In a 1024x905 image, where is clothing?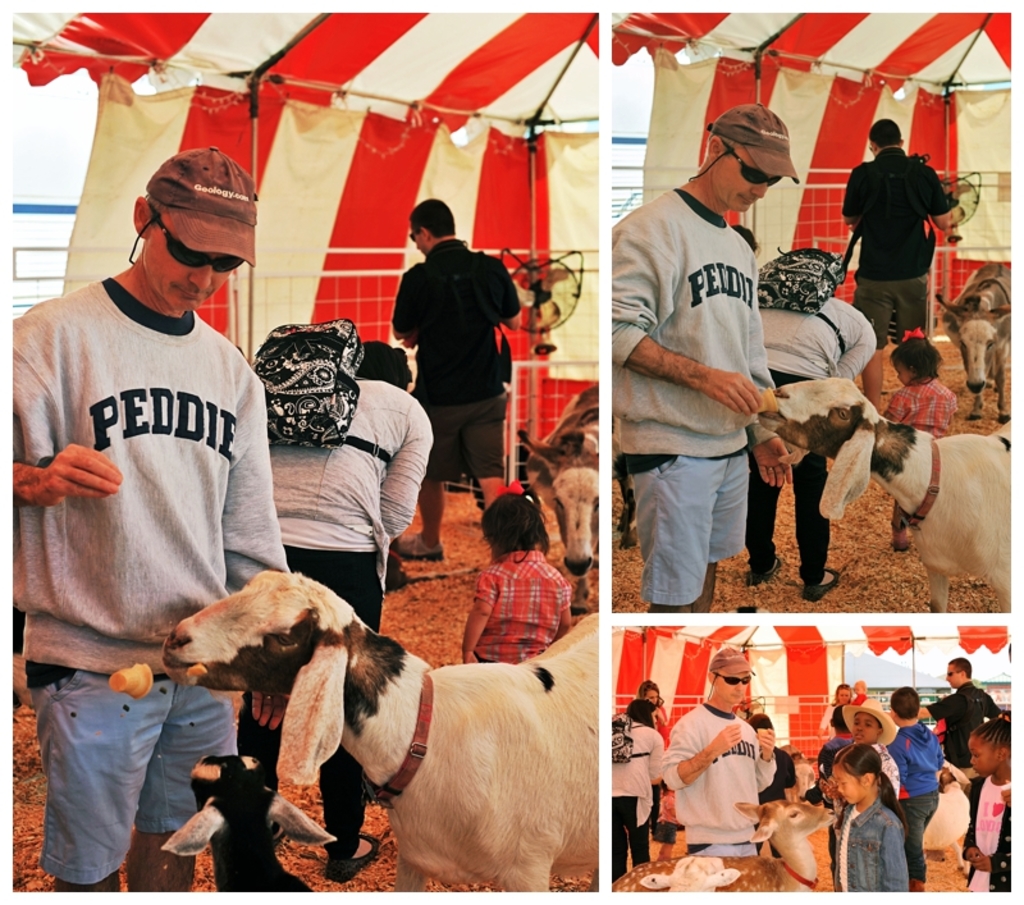
box=[233, 380, 433, 855].
